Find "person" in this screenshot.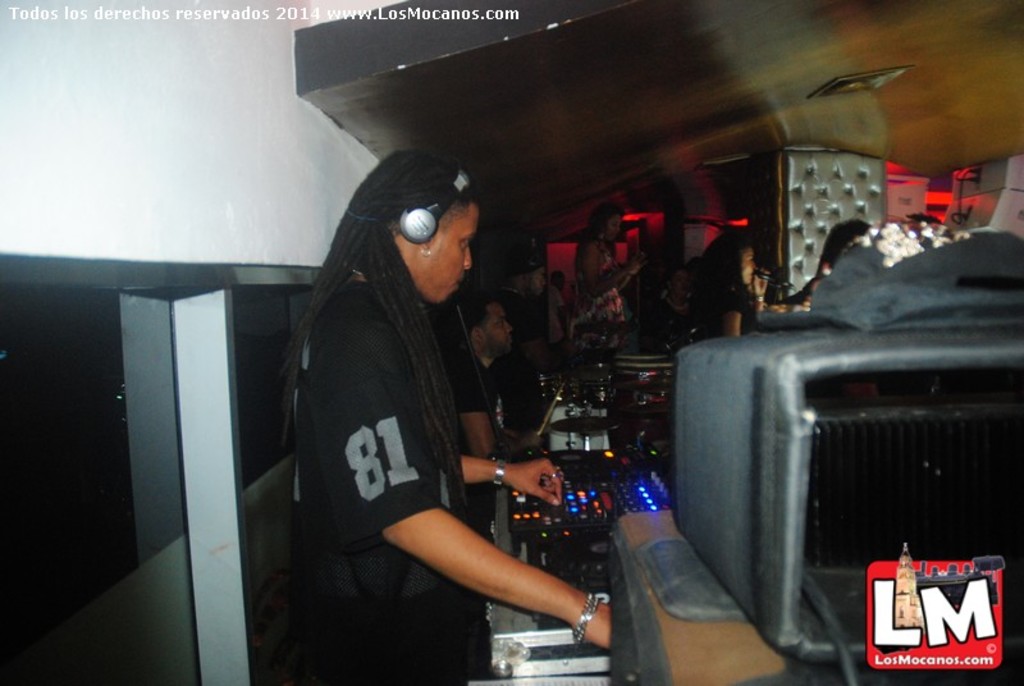
The bounding box for "person" is bbox=[681, 233, 780, 344].
